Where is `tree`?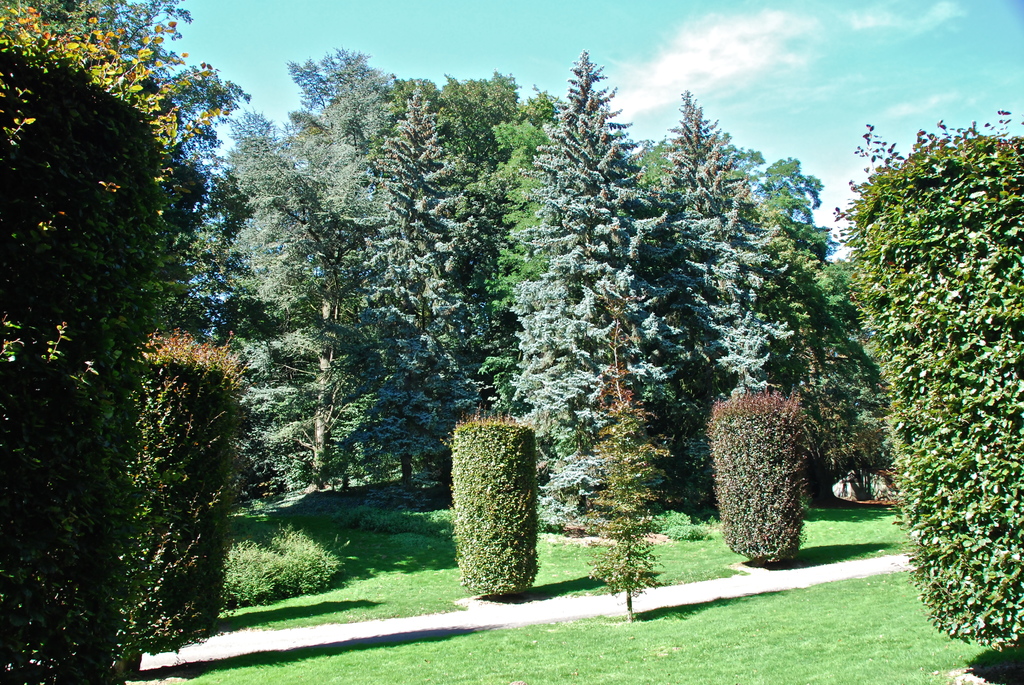
bbox(649, 85, 804, 395).
